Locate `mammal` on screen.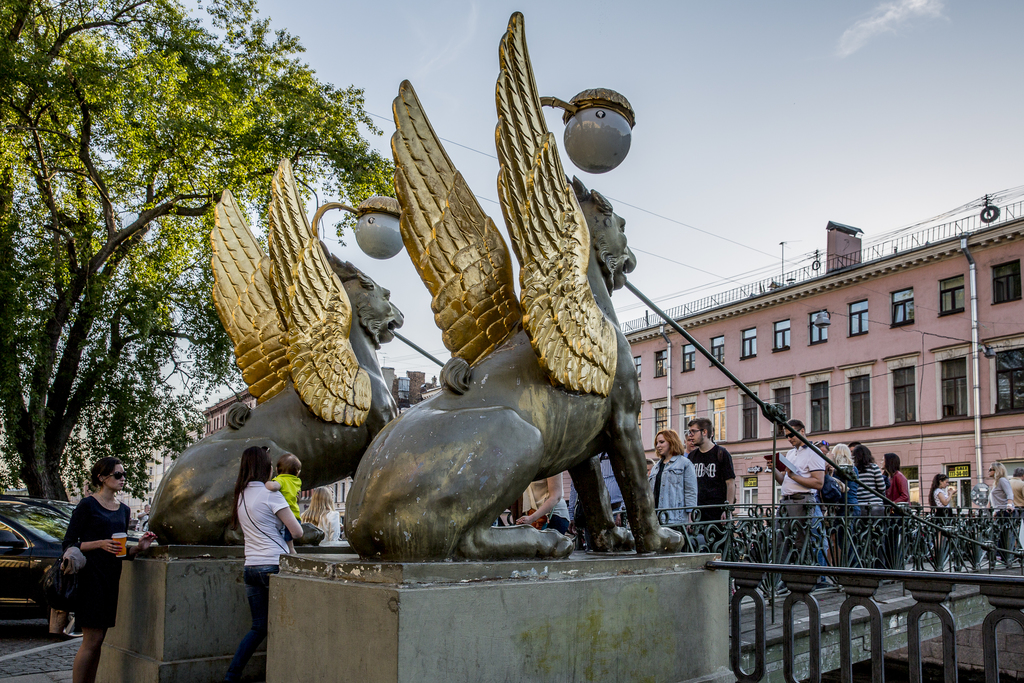
On screen at <region>515, 475, 569, 538</region>.
